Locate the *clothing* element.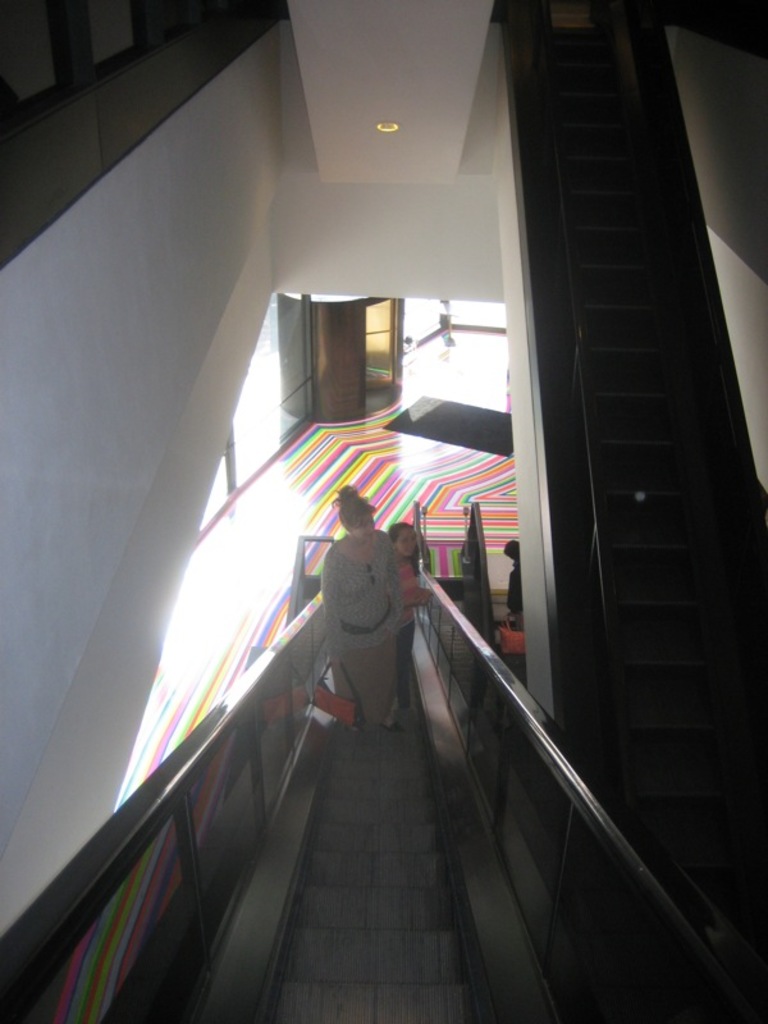
Element bbox: 389/548/419/714.
